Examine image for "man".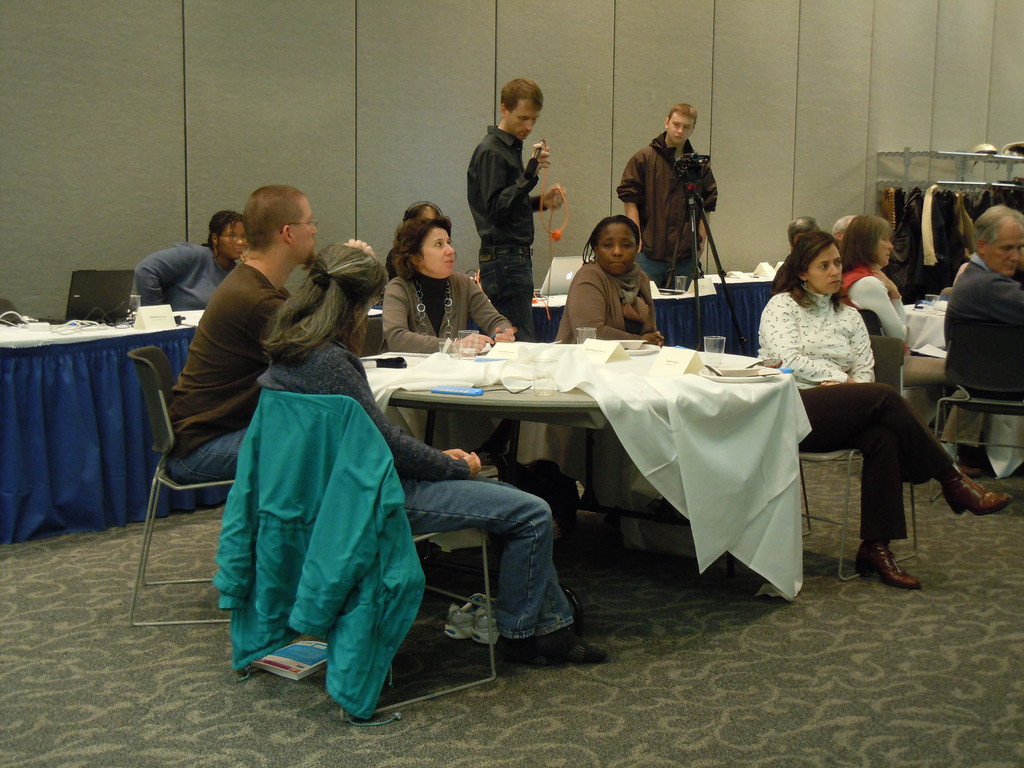
Examination result: 611, 102, 718, 291.
